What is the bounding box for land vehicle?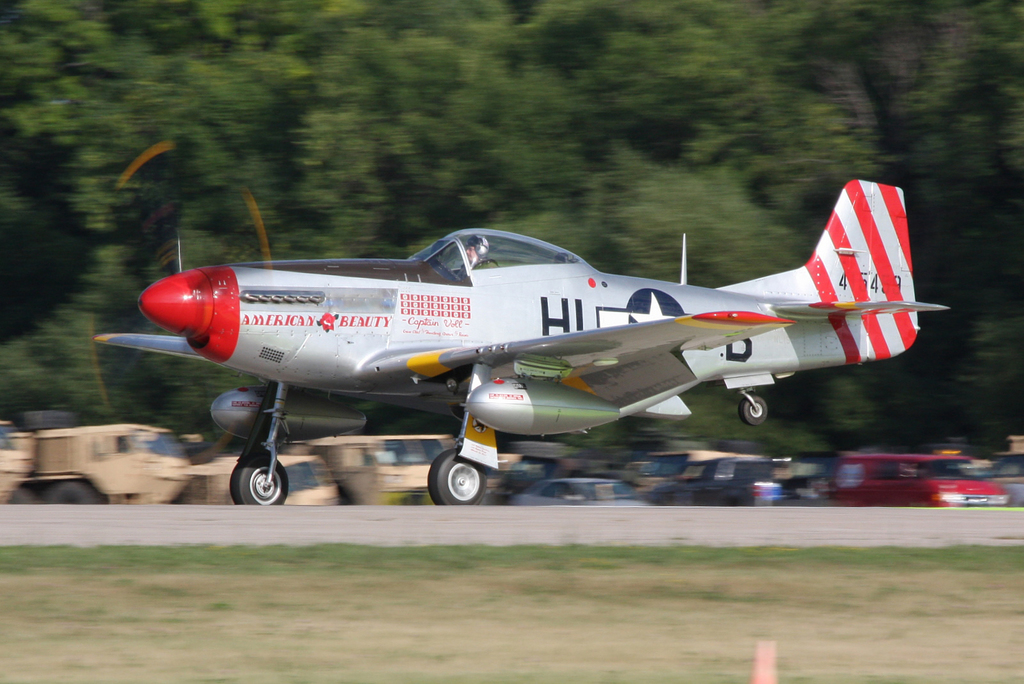
965:452:1023:509.
